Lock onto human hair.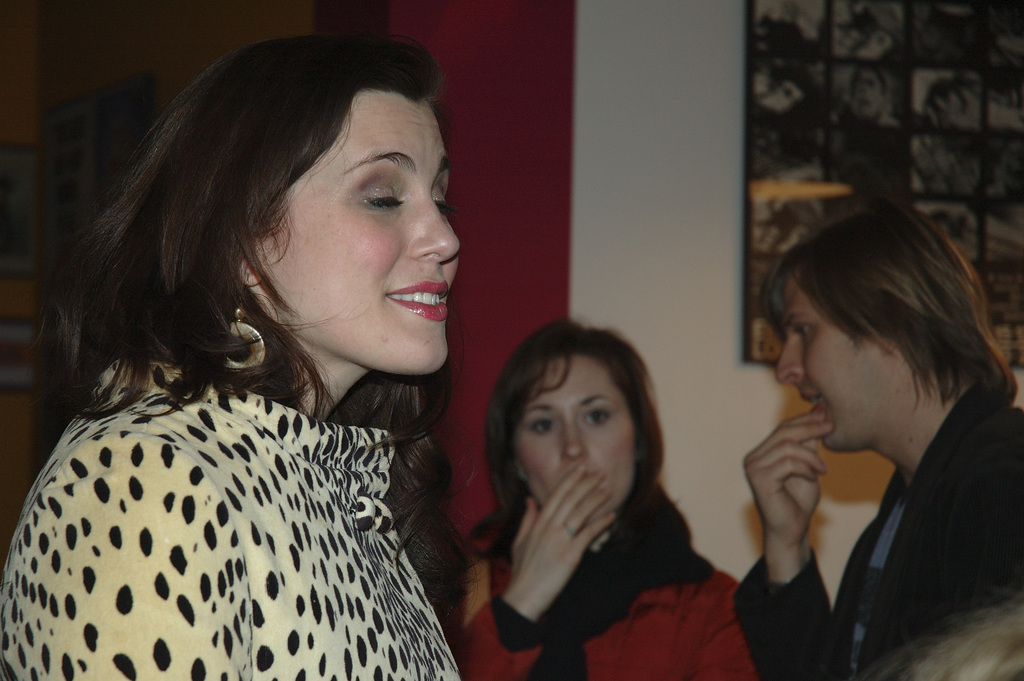
Locked: 76, 44, 460, 425.
